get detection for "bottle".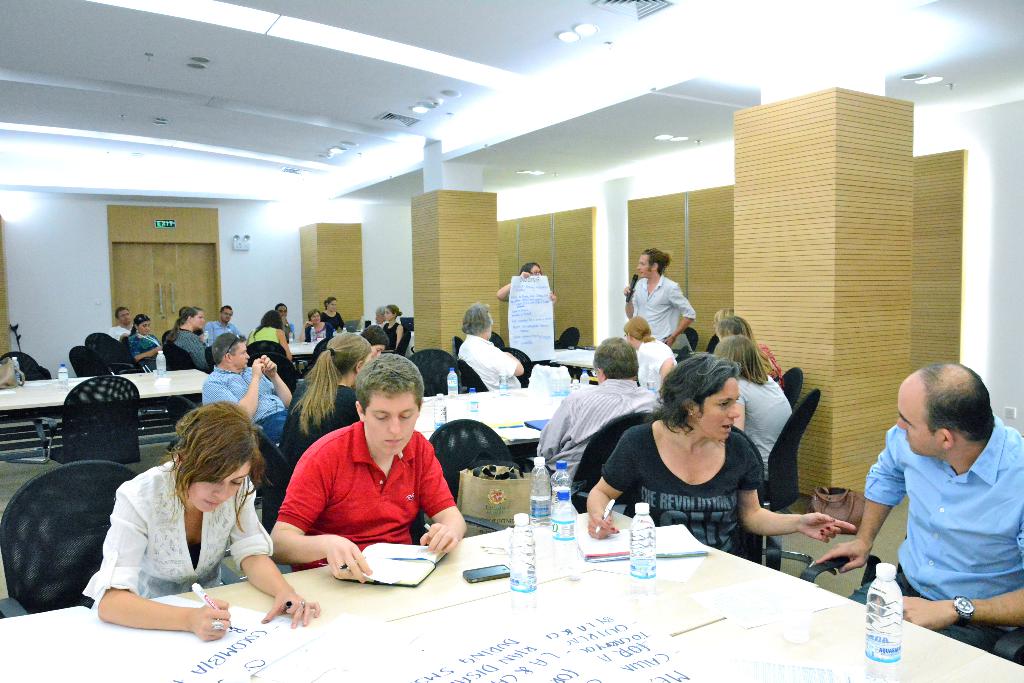
Detection: locate(57, 364, 69, 392).
